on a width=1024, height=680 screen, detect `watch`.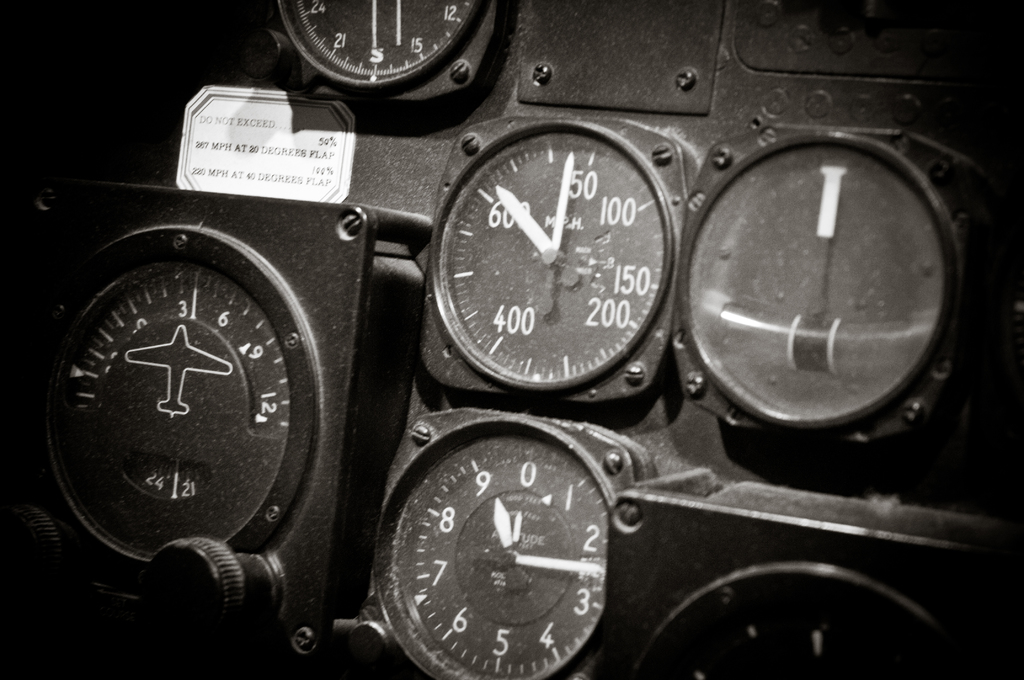
detection(625, 560, 984, 679).
